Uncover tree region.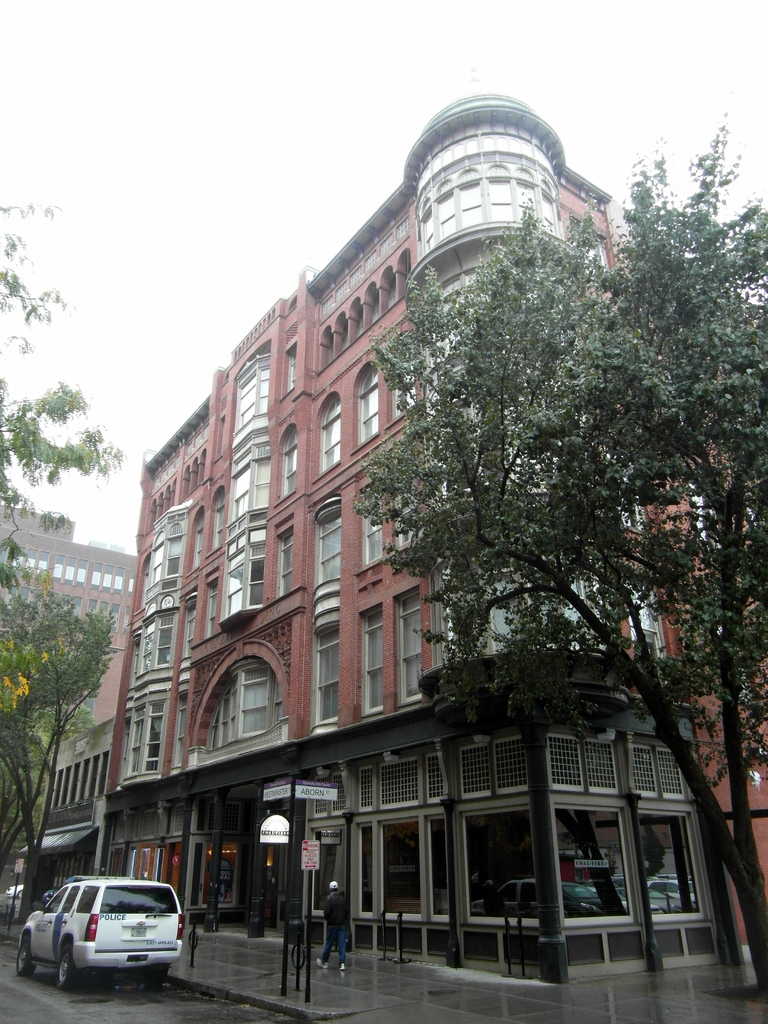
Uncovered: [0,202,114,863].
